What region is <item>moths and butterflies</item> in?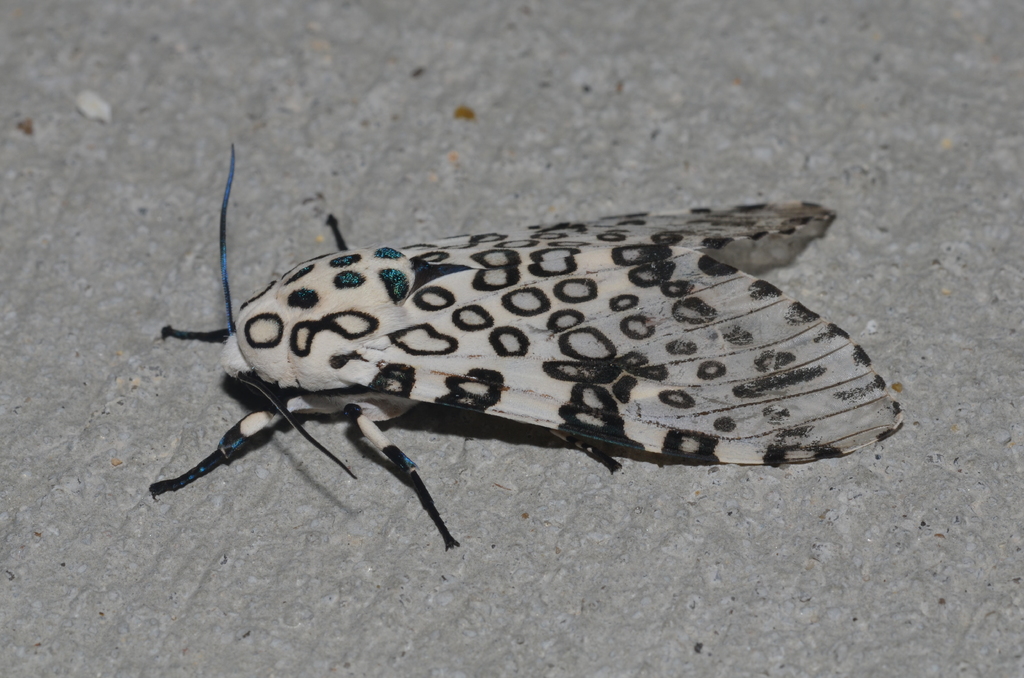
crop(154, 142, 900, 552).
